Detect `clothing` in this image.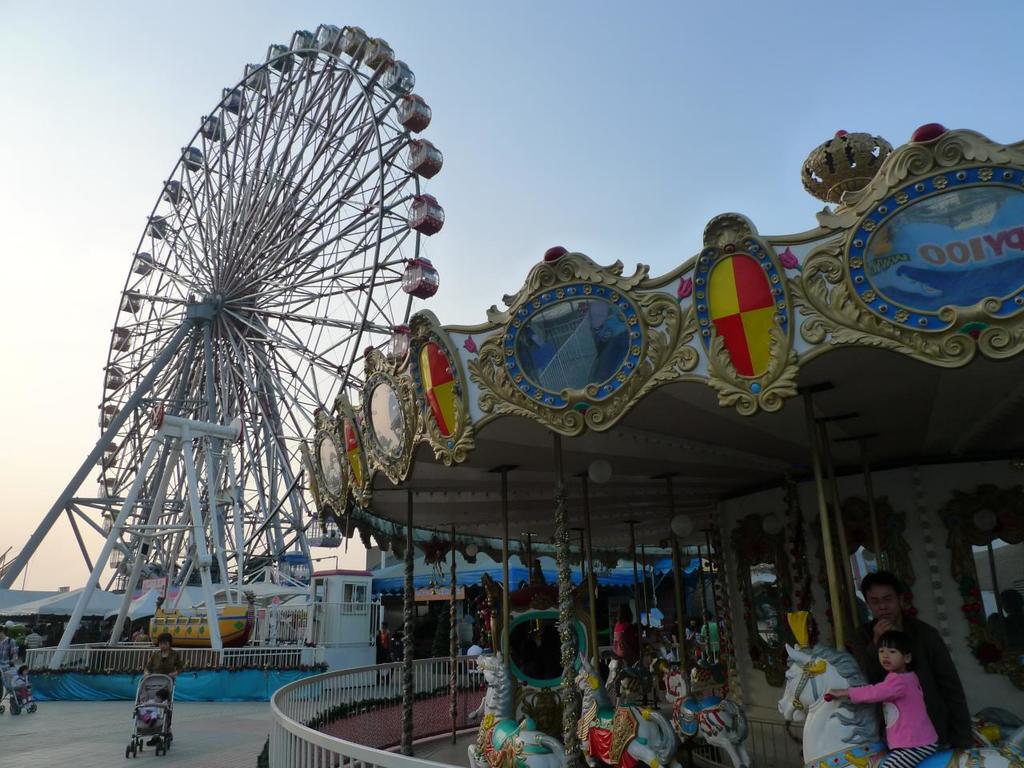
Detection: box=[853, 604, 969, 750].
